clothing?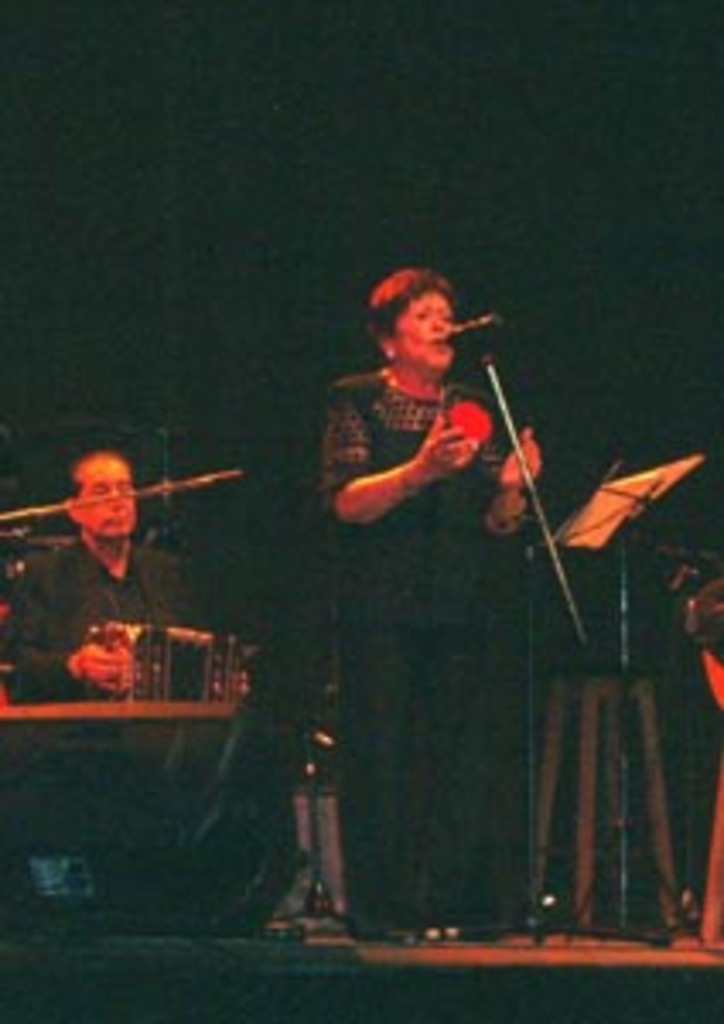
x1=3 y1=539 x2=212 y2=703
